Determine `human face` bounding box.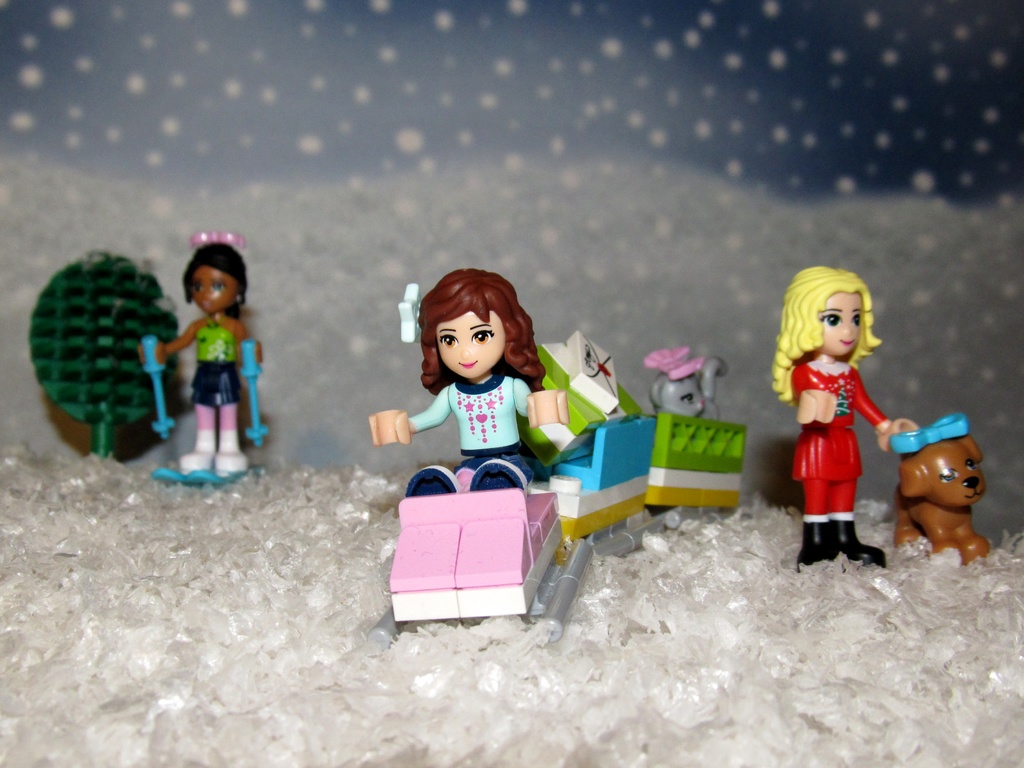
Determined: (182, 268, 236, 315).
